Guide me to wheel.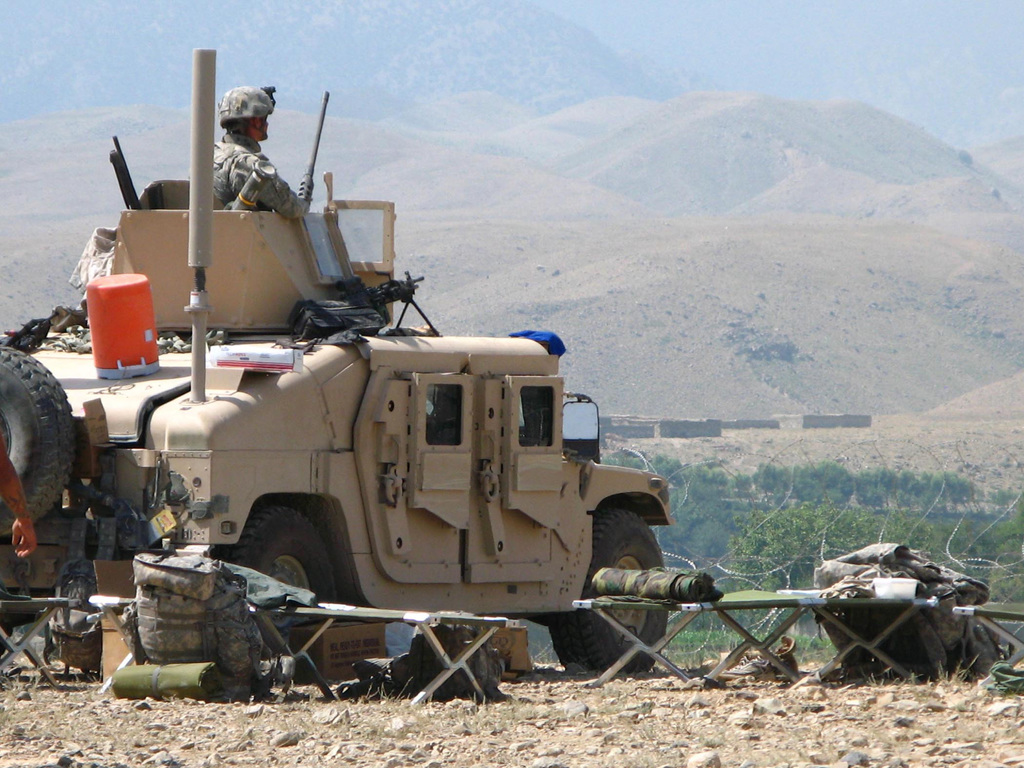
Guidance: <bbox>212, 499, 337, 618</bbox>.
